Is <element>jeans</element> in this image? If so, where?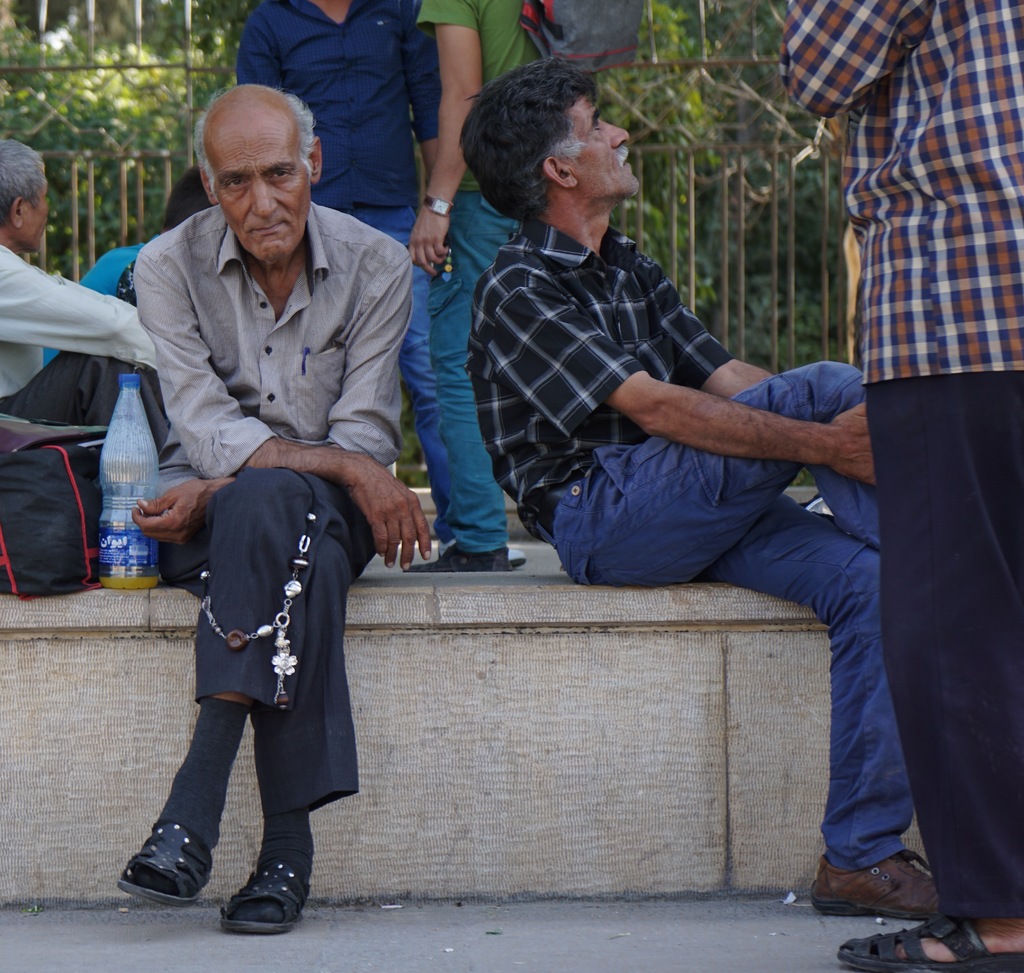
Yes, at 426:190:519:552.
